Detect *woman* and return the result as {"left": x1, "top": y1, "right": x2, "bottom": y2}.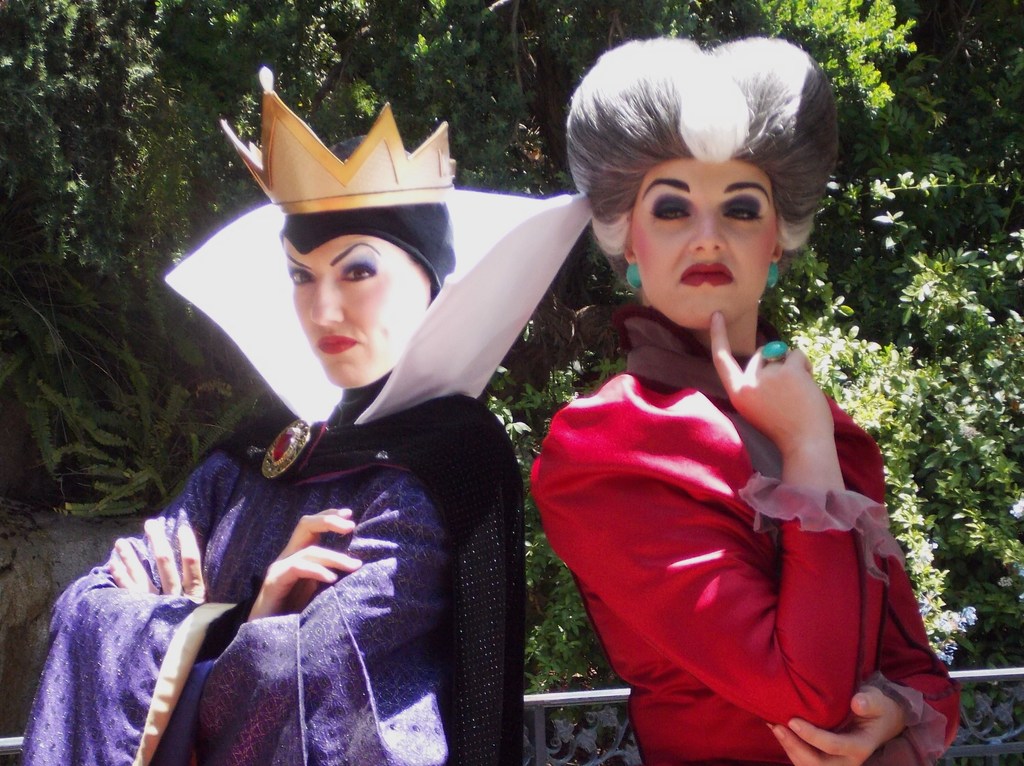
{"left": 15, "top": 61, "right": 592, "bottom": 765}.
